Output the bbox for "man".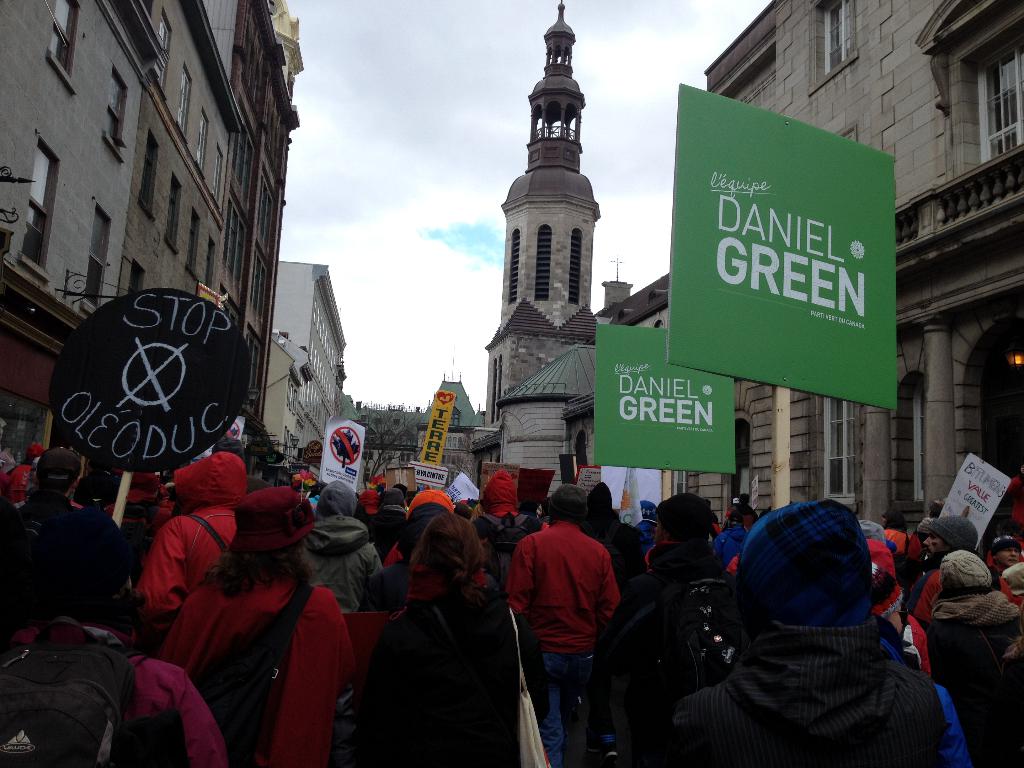
left=666, top=501, right=963, bottom=767.
